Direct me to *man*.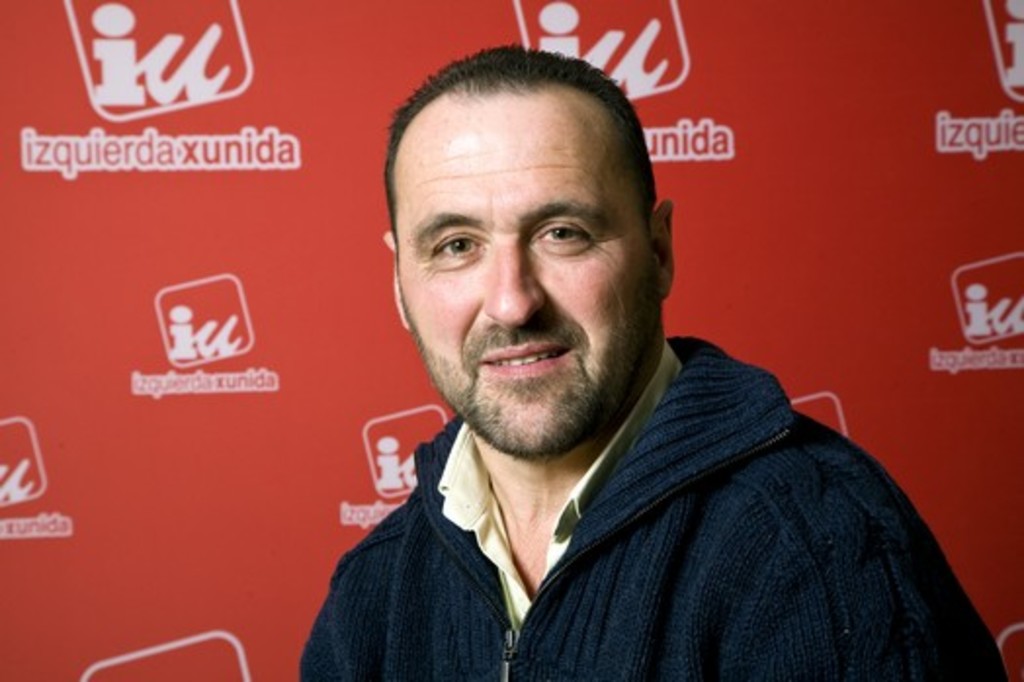
Direction: (x1=291, y1=53, x2=832, y2=678).
